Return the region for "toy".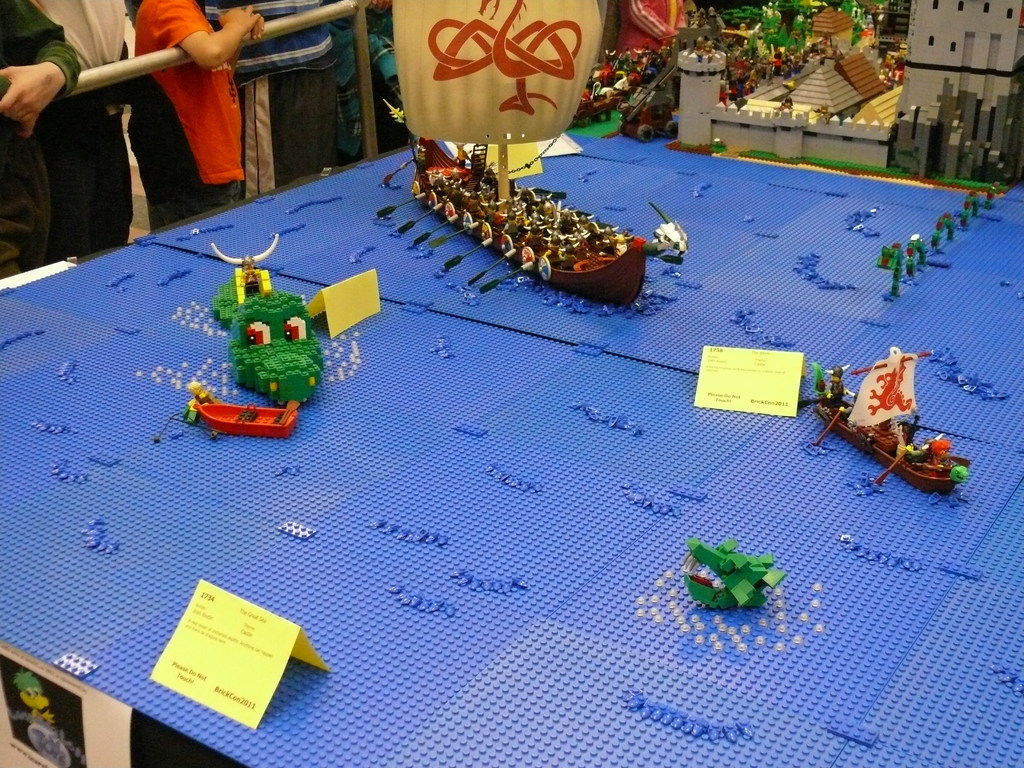
199:402:298:434.
